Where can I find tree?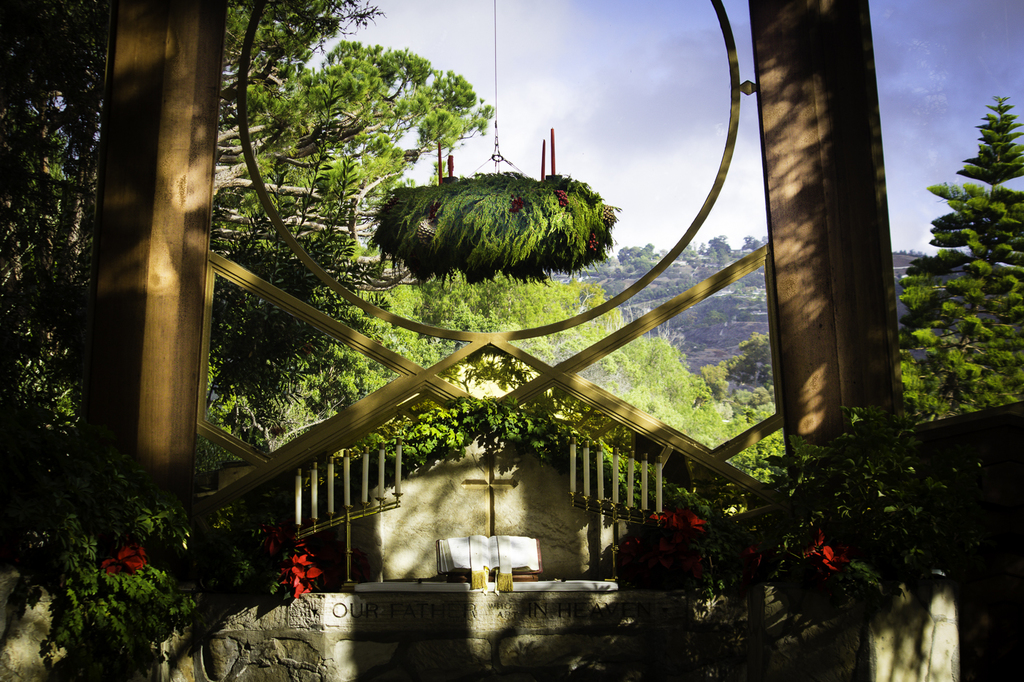
You can find it at detection(916, 85, 1020, 450).
